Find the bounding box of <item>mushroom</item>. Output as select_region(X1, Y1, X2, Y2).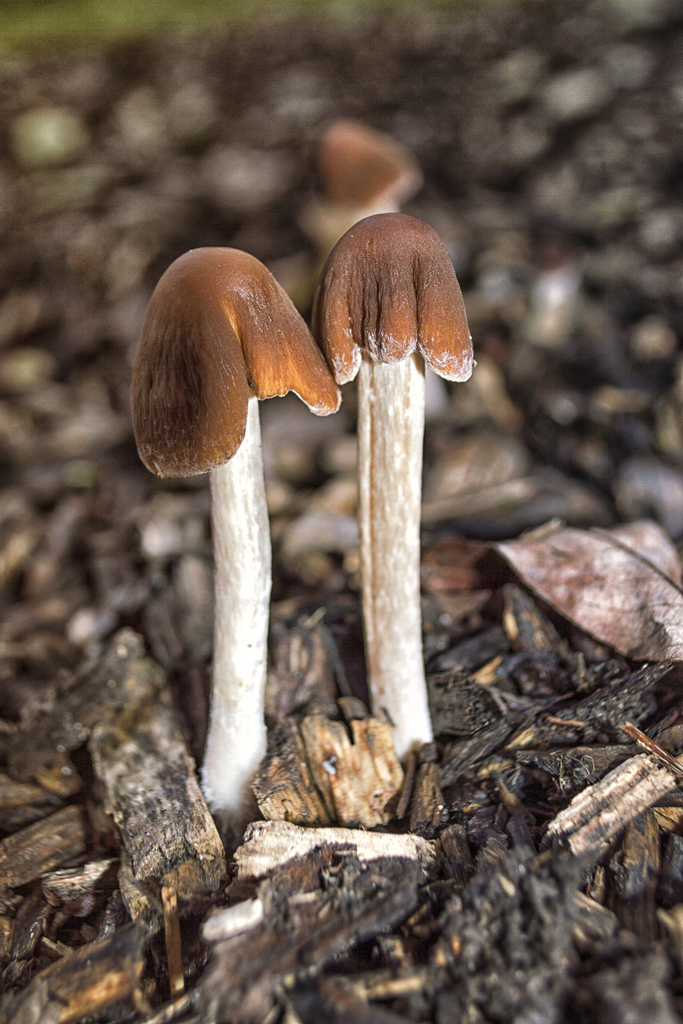
select_region(131, 248, 340, 829).
